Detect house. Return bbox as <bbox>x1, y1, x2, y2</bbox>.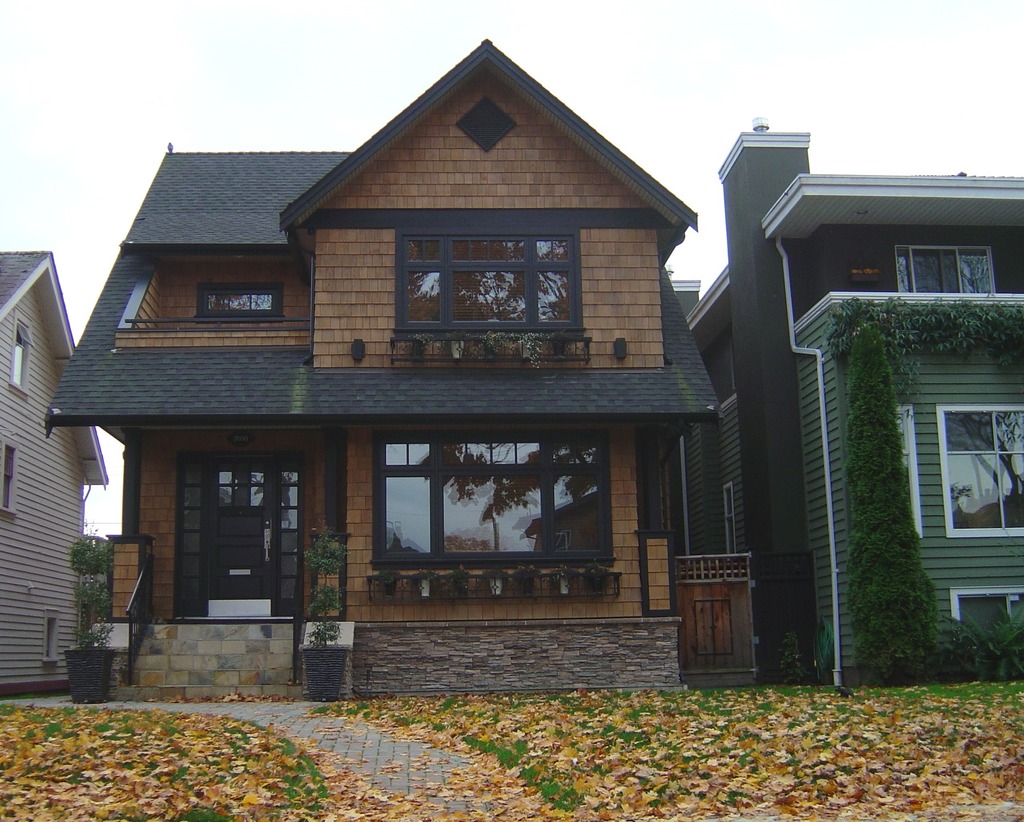
<bbox>0, 250, 109, 698</bbox>.
